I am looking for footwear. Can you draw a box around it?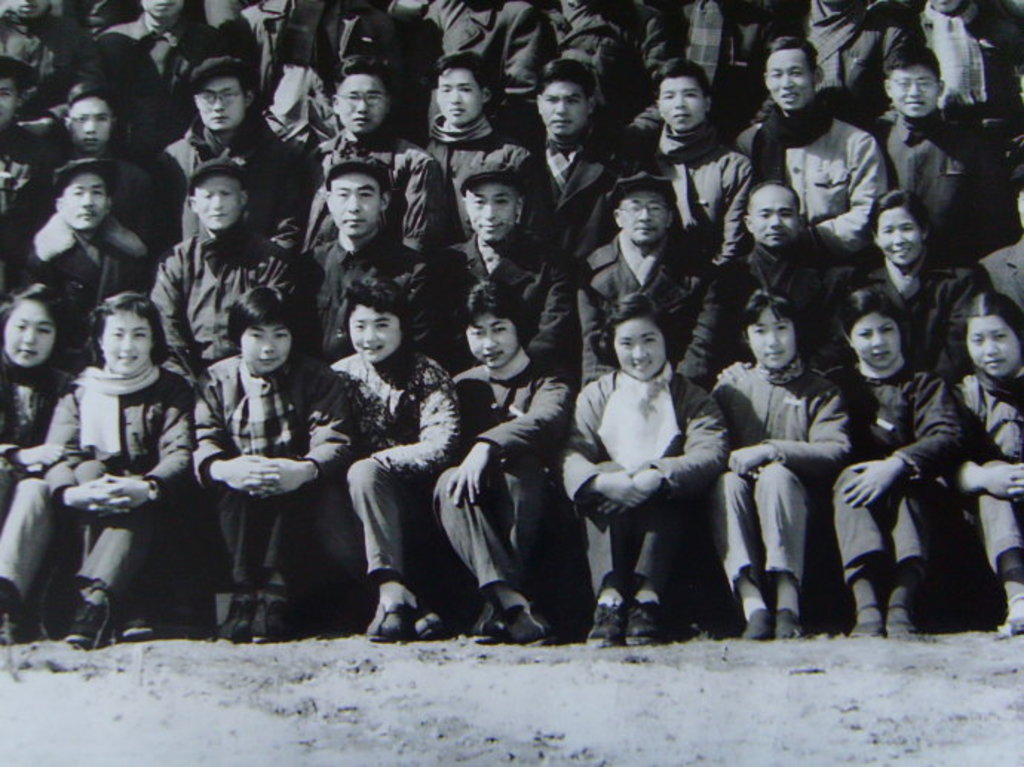
Sure, the bounding box is 479,598,512,644.
